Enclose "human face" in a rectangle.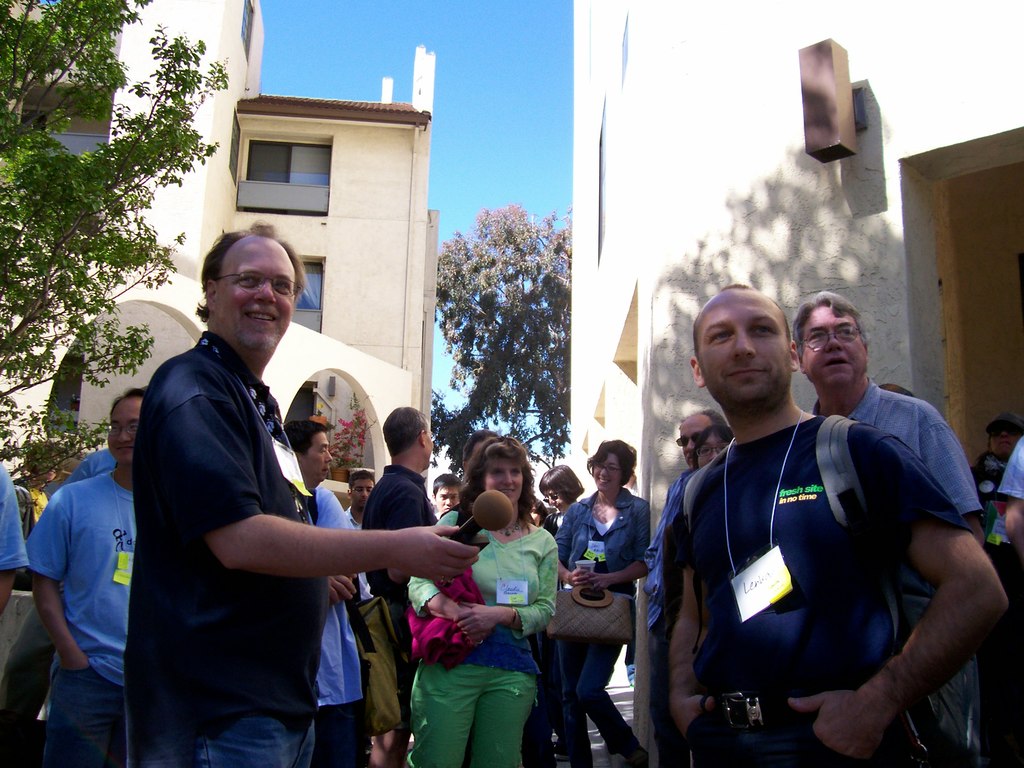
(left=432, top=479, right=458, bottom=515).
